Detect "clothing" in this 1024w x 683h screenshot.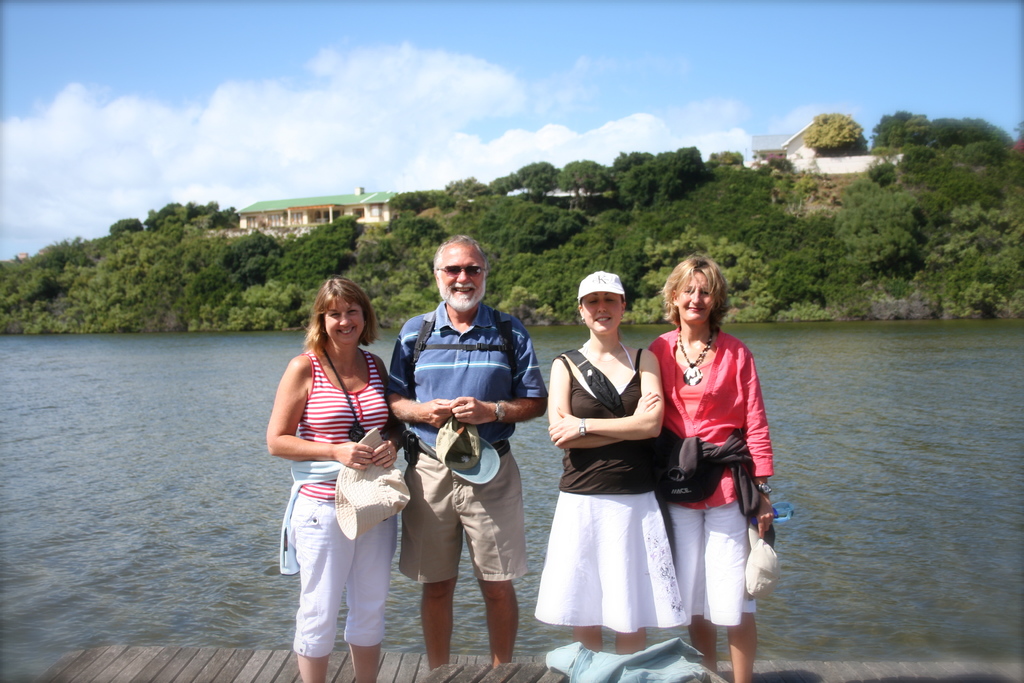
Detection: (534, 345, 685, 634).
